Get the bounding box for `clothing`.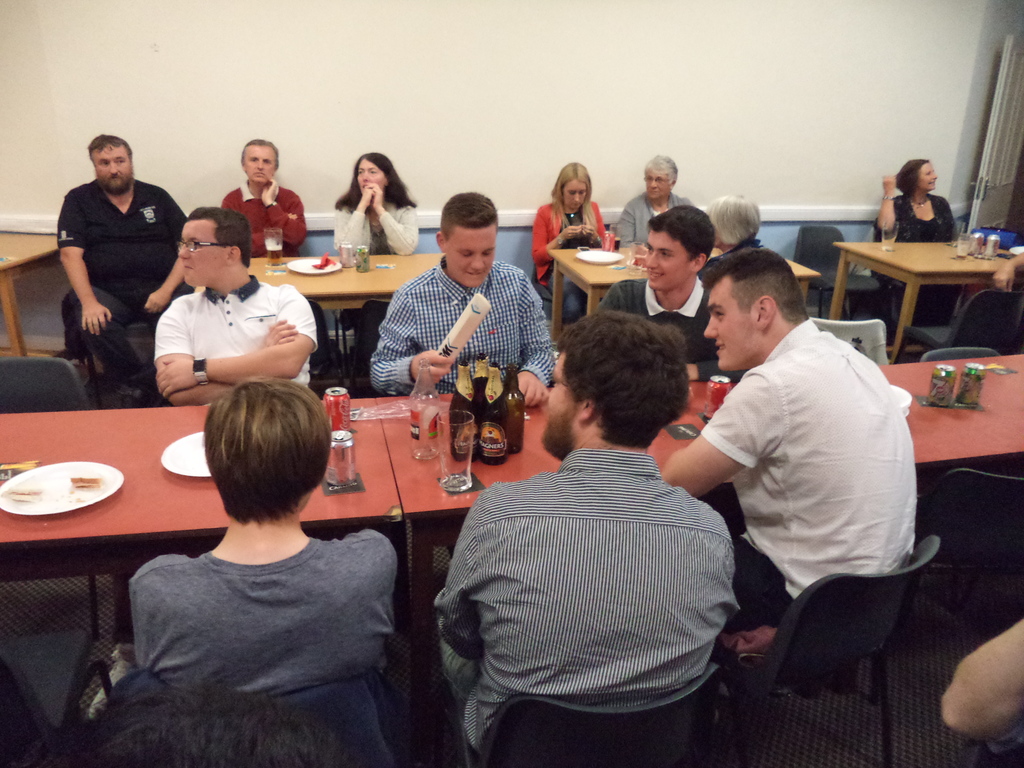
region(54, 173, 182, 378).
